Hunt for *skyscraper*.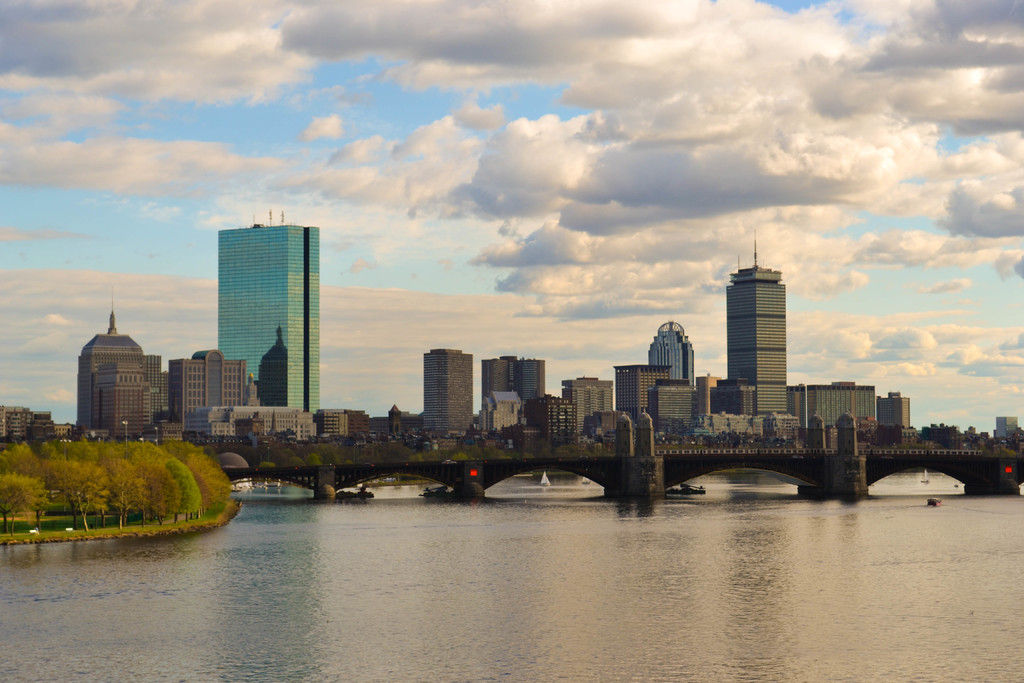
Hunted down at x1=202, y1=218, x2=332, y2=393.
